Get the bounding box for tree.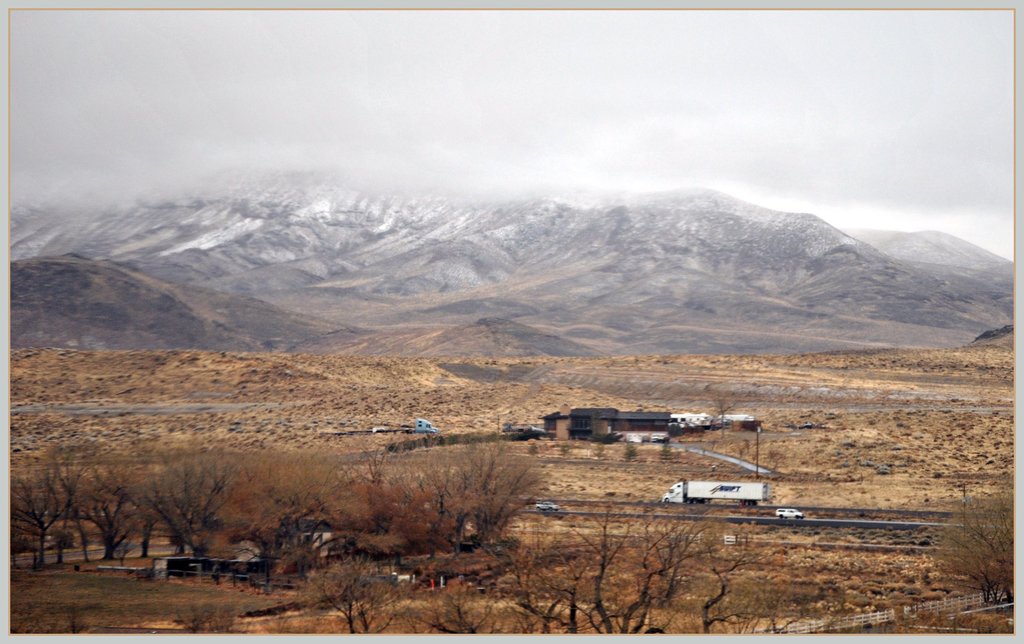
(left=934, top=490, right=1014, bottom=606).
